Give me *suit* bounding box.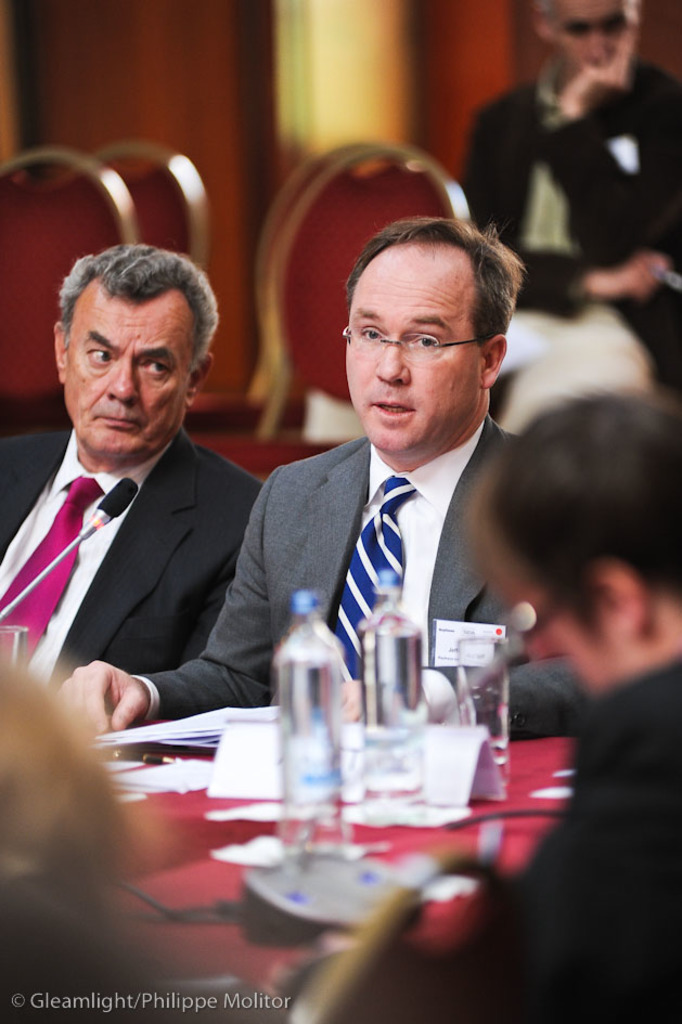
crop(408, 666, 681, 1023).
